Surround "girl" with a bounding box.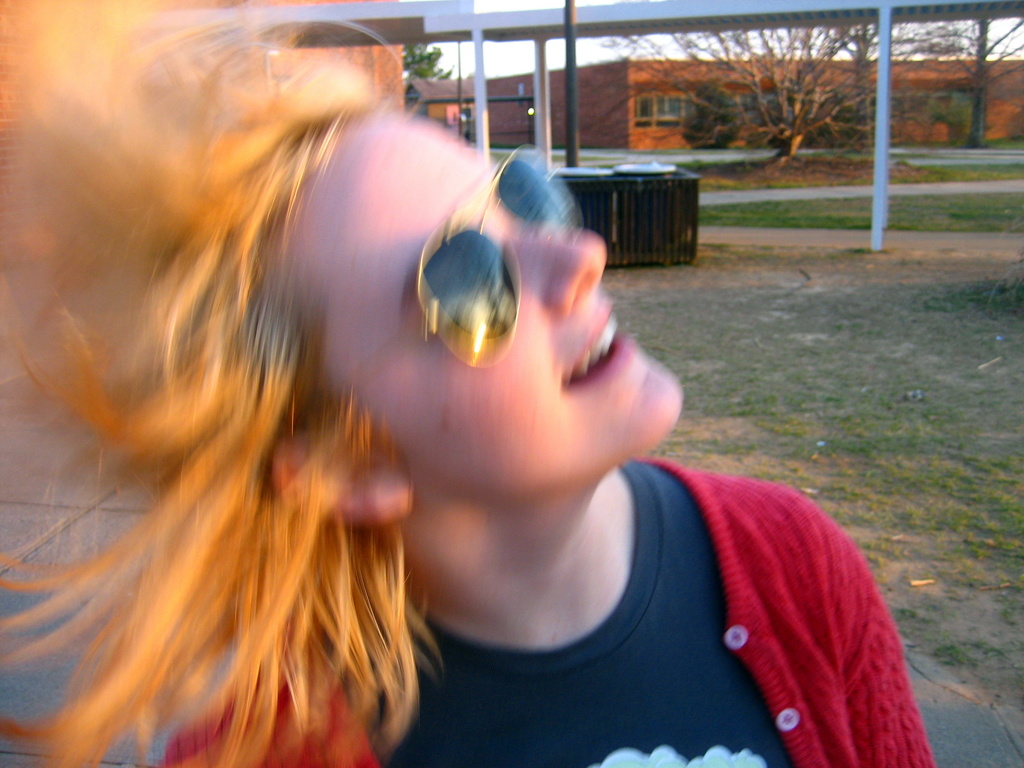
[left=0, top=0, right=936, bottom=767].
